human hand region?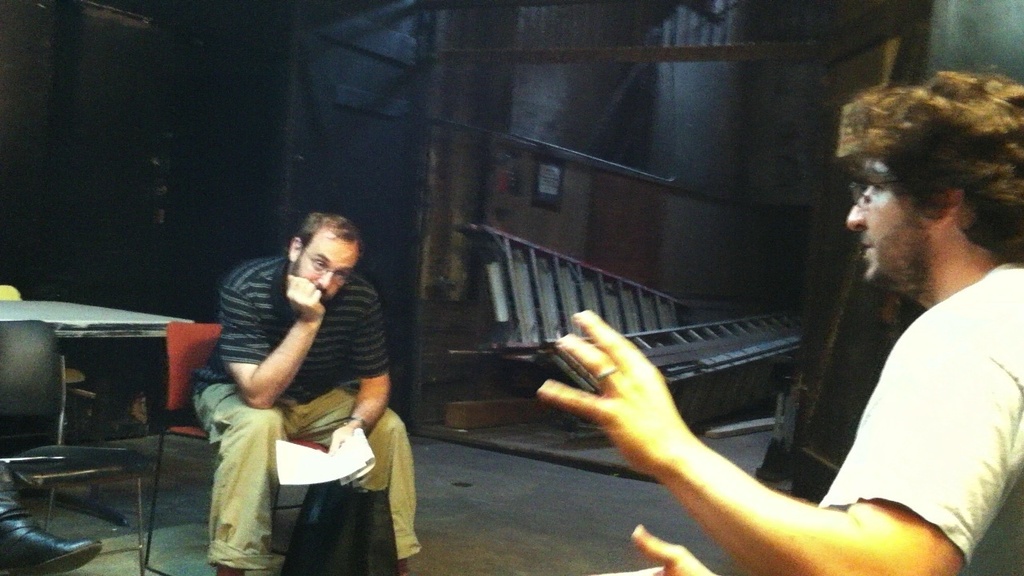
{"left": 615, "top": 523, "right": 721, "bottom": 575}
